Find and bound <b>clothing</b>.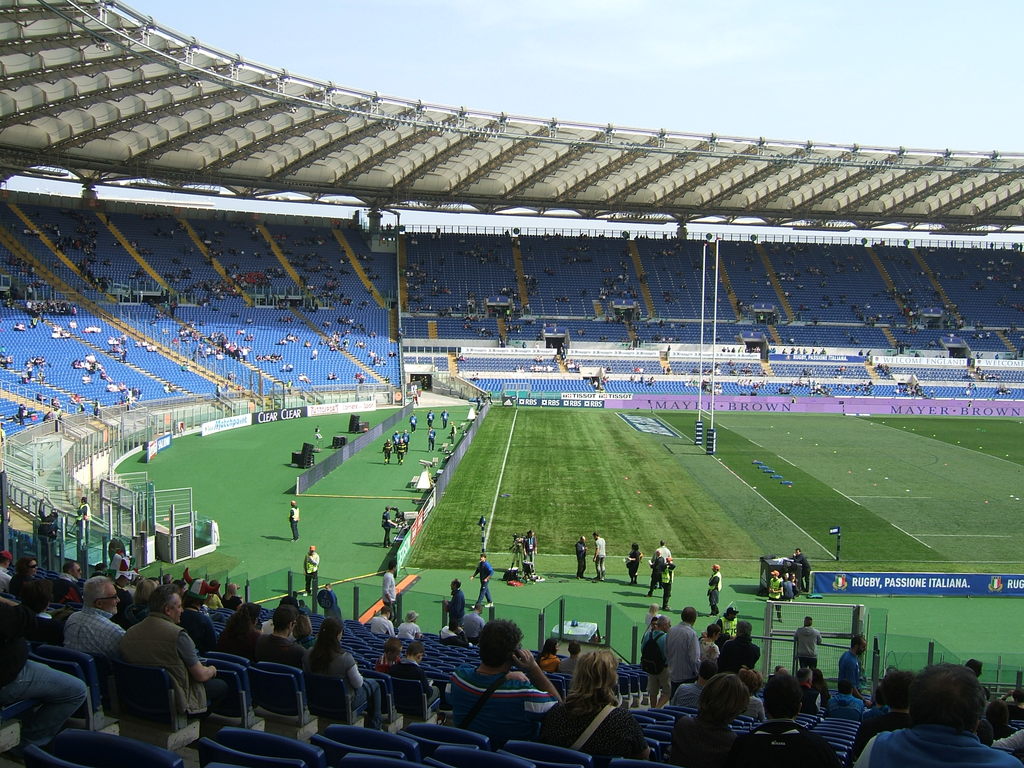
Bound: bbox(705, 572, 721, 611).
